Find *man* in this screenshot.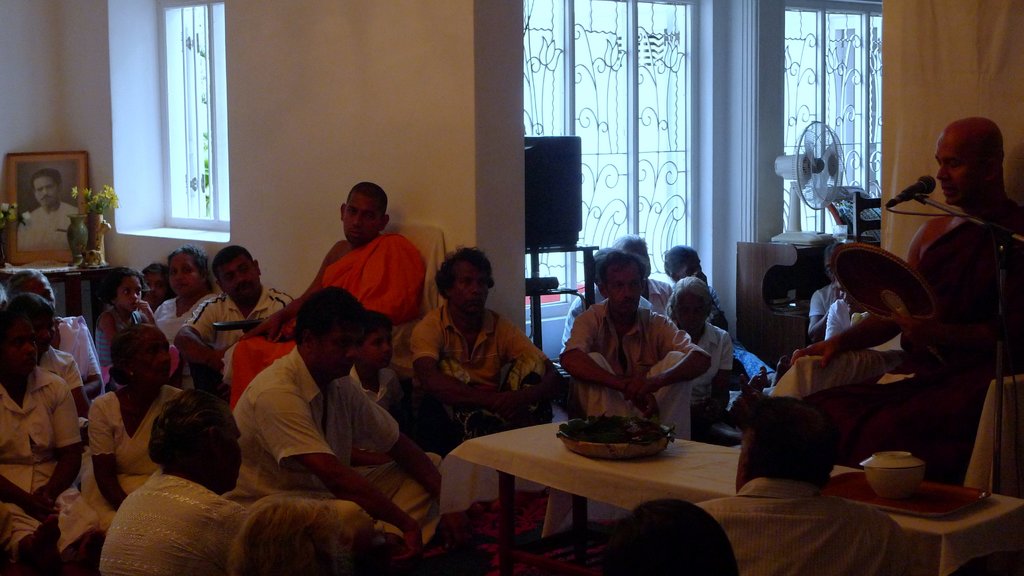
The bounding box for *man* is <box>227,180,428,424</box>.
